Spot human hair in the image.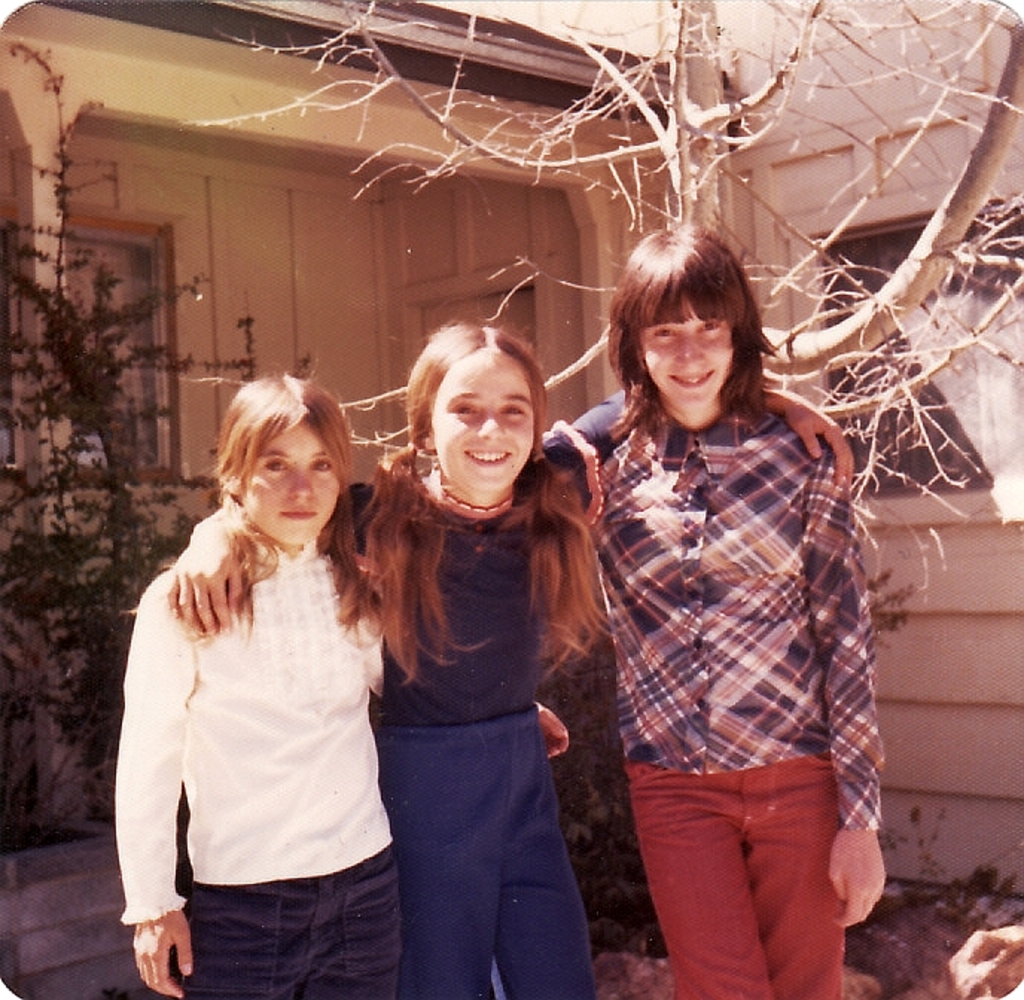
human hair found at l=336, t=321, r=622, b=688.
